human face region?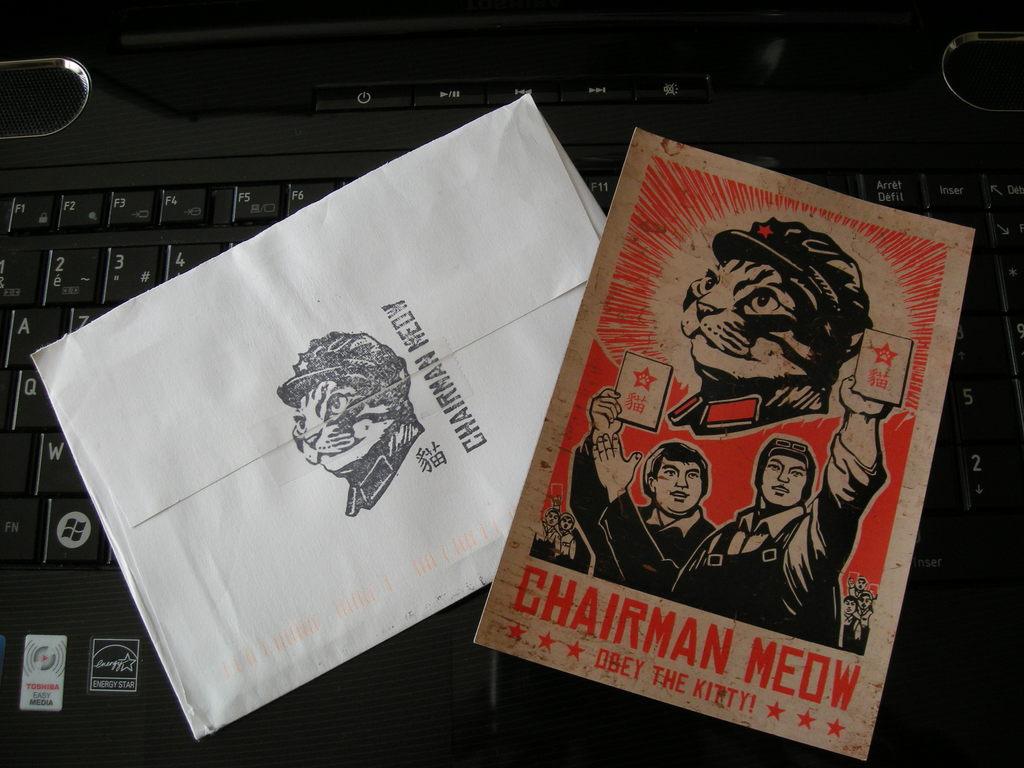
[x1=650, y1=452, x2=701, y2=511]
